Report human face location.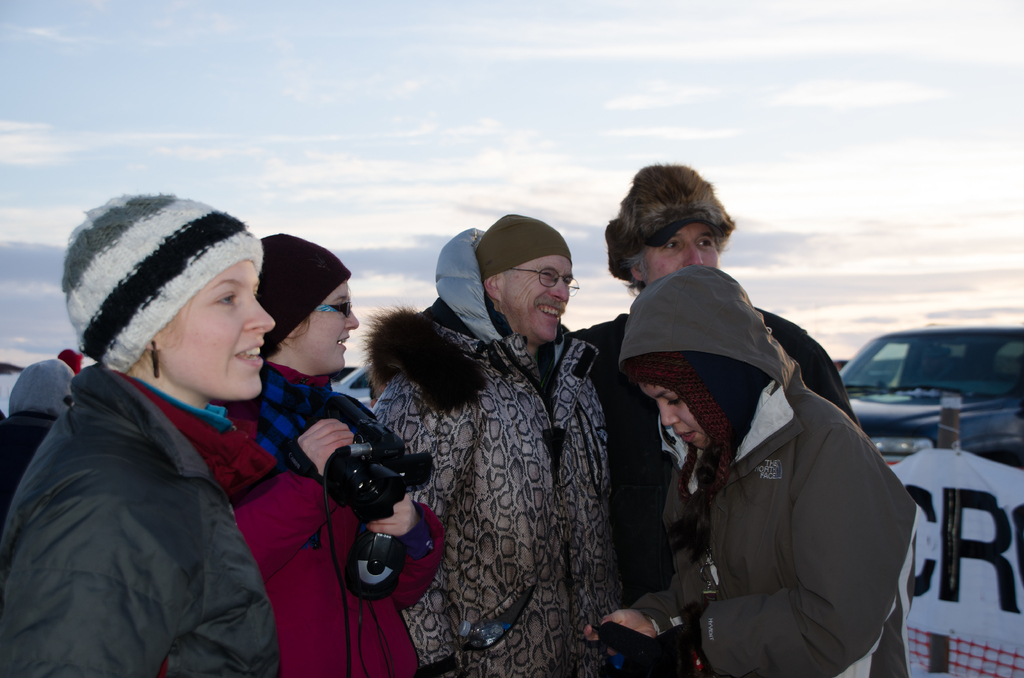
Report: (left=289, top=274, right=358, bottom=374).
